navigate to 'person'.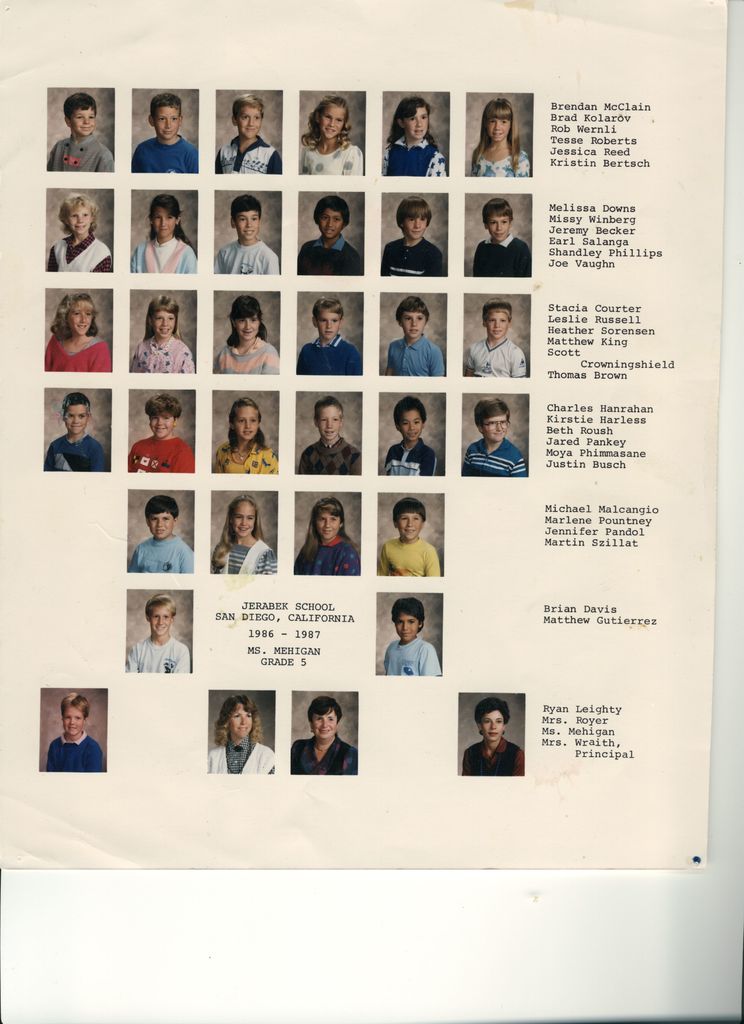
Navigation target: BBox(211, 492, 278, 578).
